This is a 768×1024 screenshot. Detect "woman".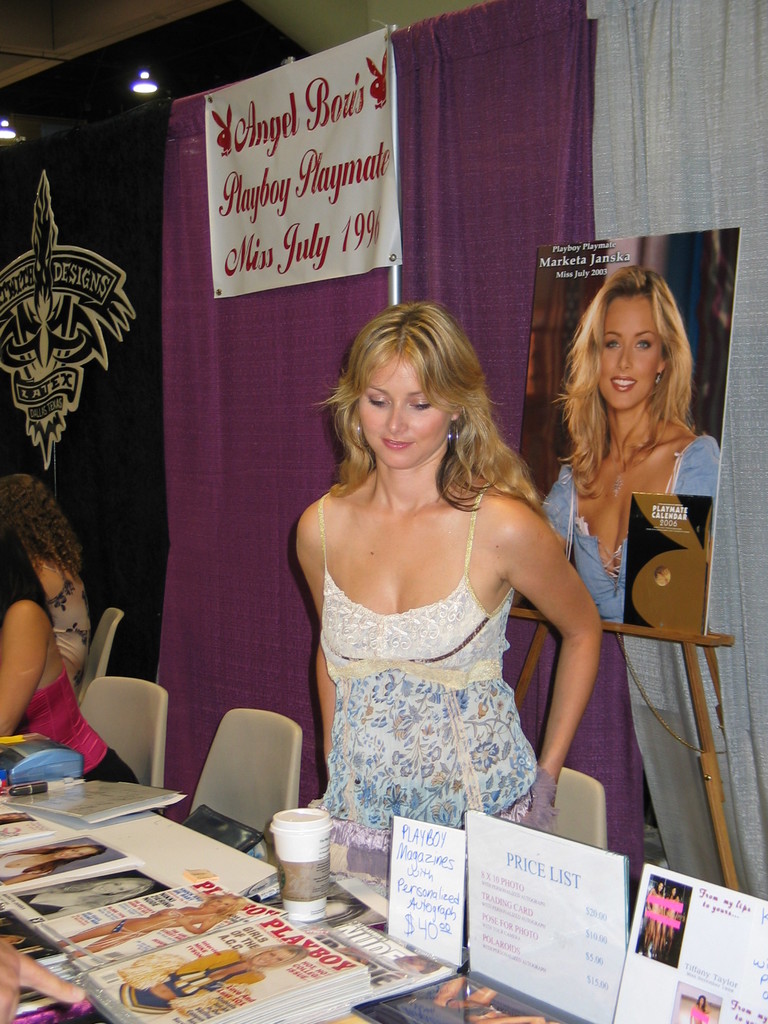
l=114, t=940, r=312, b=1023.
